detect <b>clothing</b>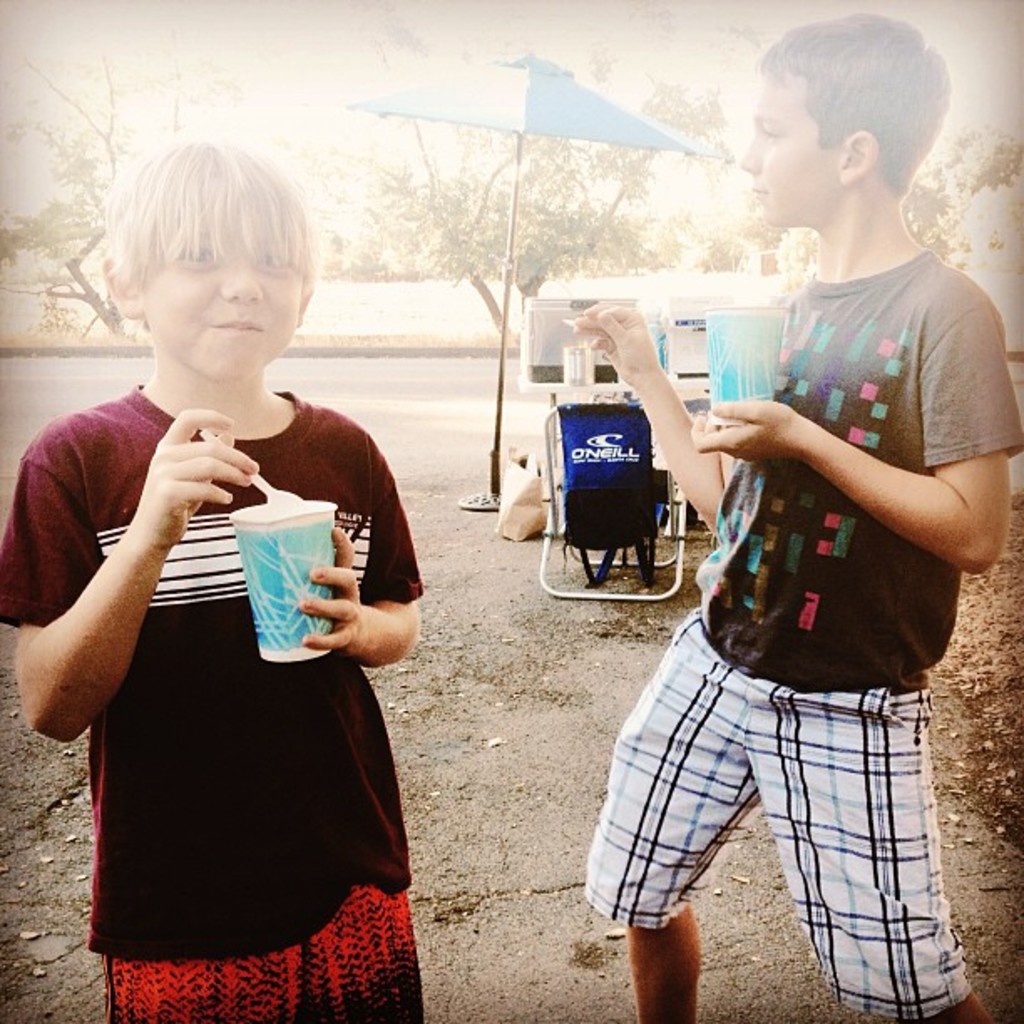
detection(581, 234, 1022, 1022)
